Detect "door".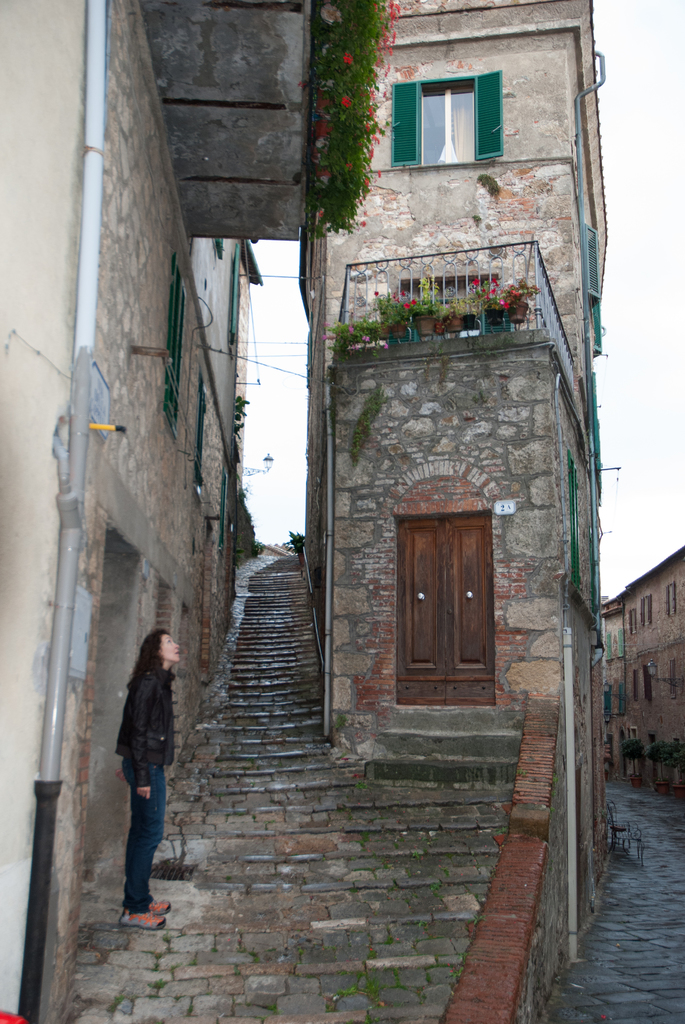
Detected at Rect(399, 504, 510, 721).
